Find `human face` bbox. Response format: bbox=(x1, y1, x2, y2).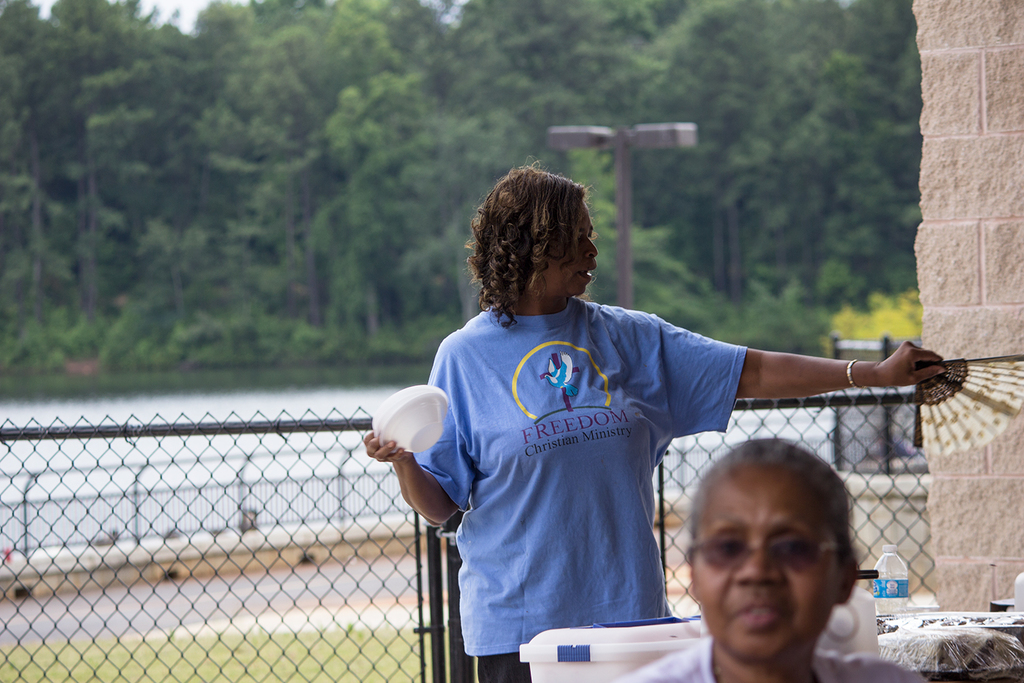
bbox=(548, 199, 599, 295).
